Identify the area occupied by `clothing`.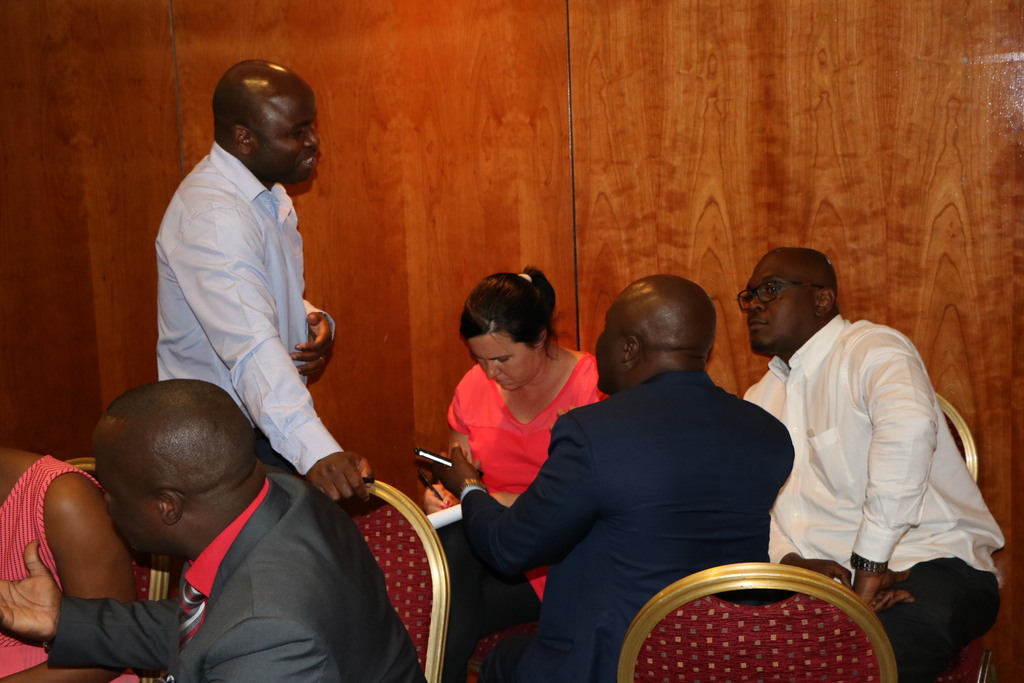
Area: {"left": 164, "top": 144, "right": 342, "bottom": 469}.
